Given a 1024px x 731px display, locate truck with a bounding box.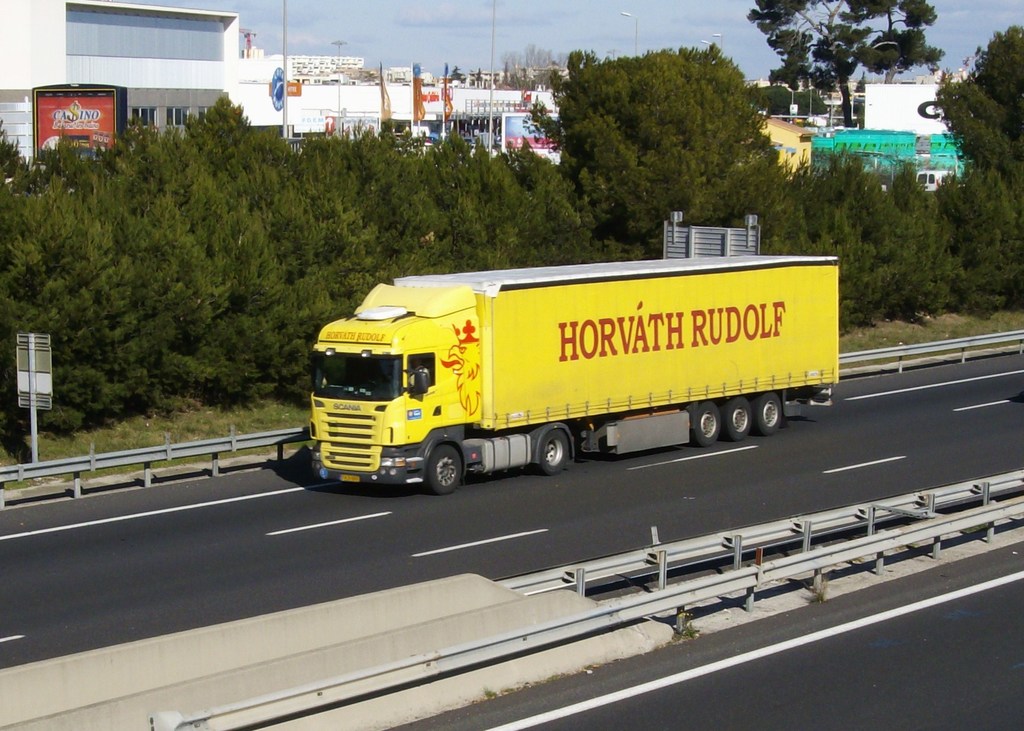
Located: (302,237,831,501).
